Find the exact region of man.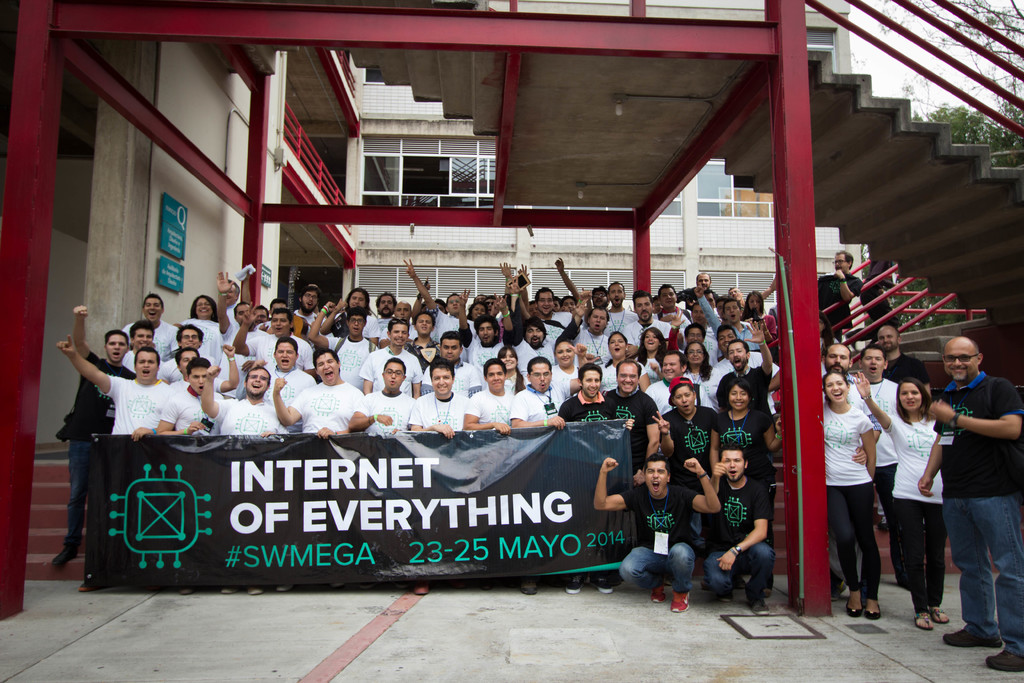
Exact region: bbox=[166, 322, 211, 378].
